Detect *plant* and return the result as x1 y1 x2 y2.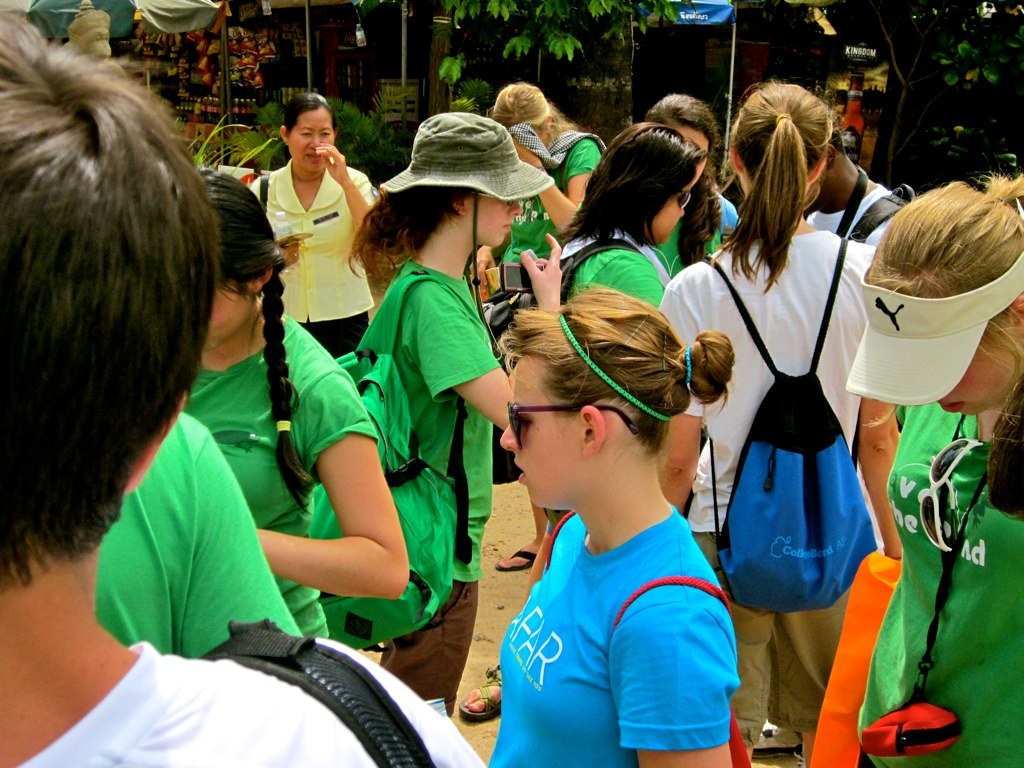
186 101 288 179.
